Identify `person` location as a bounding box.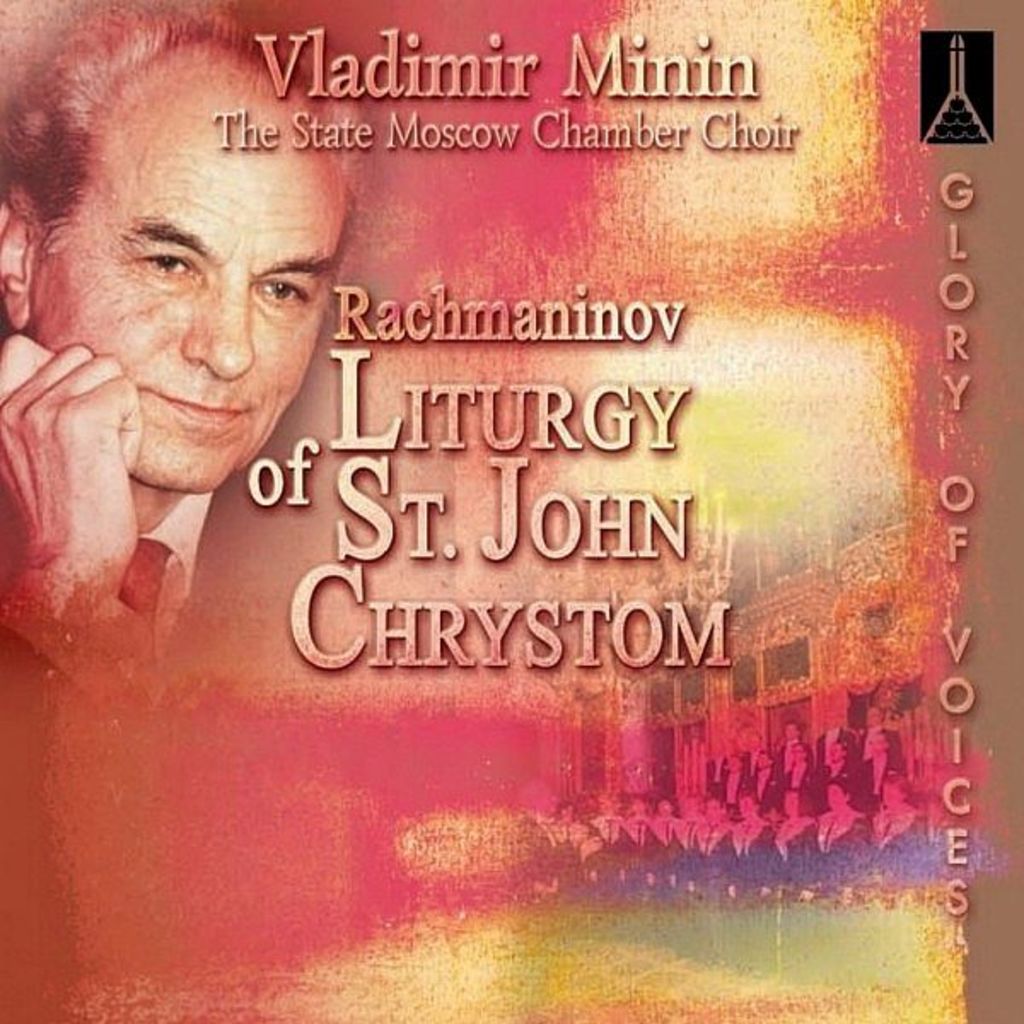
BBox(0, 7, 369, 700).
